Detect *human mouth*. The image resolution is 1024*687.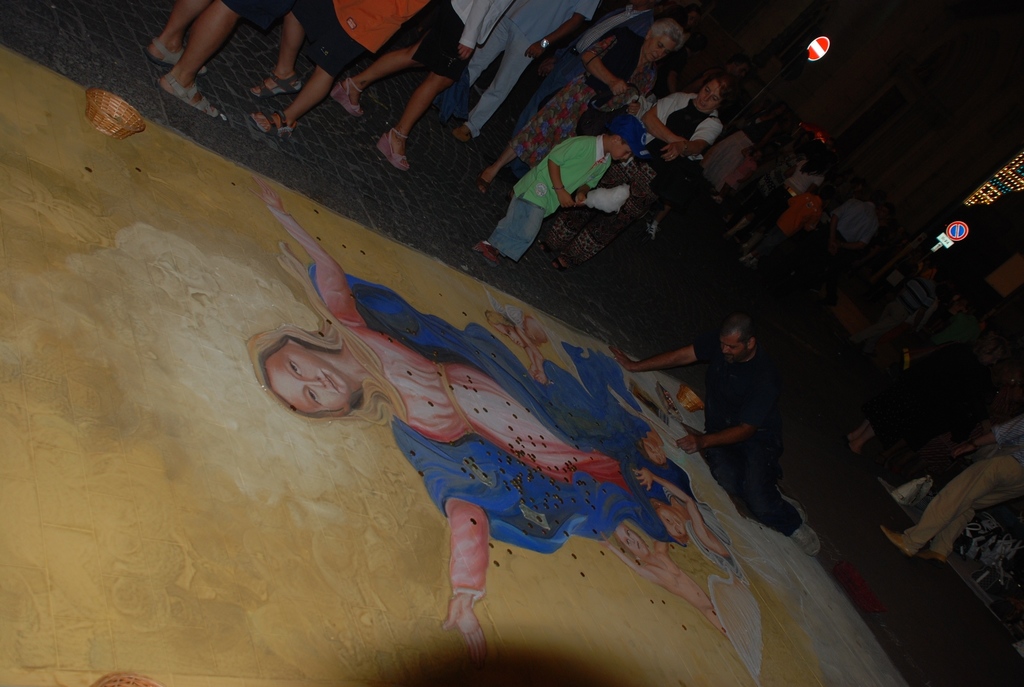
BBox(320, 369, 341, 394).
